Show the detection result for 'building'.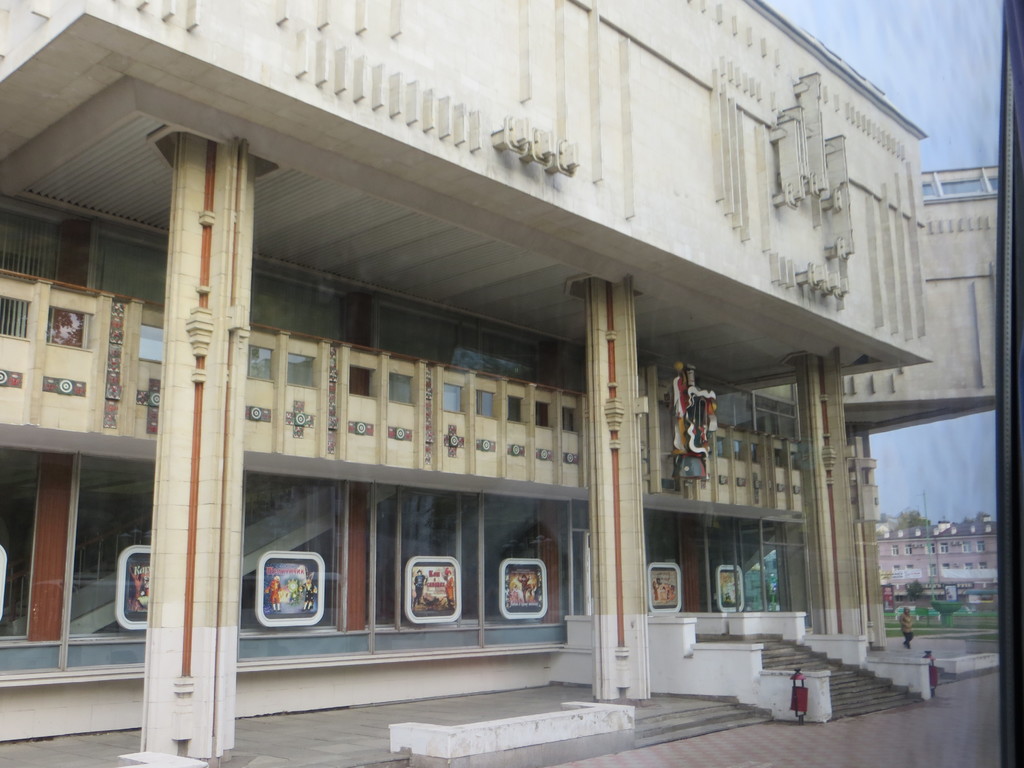
rect(879, 518, 997, 599).
